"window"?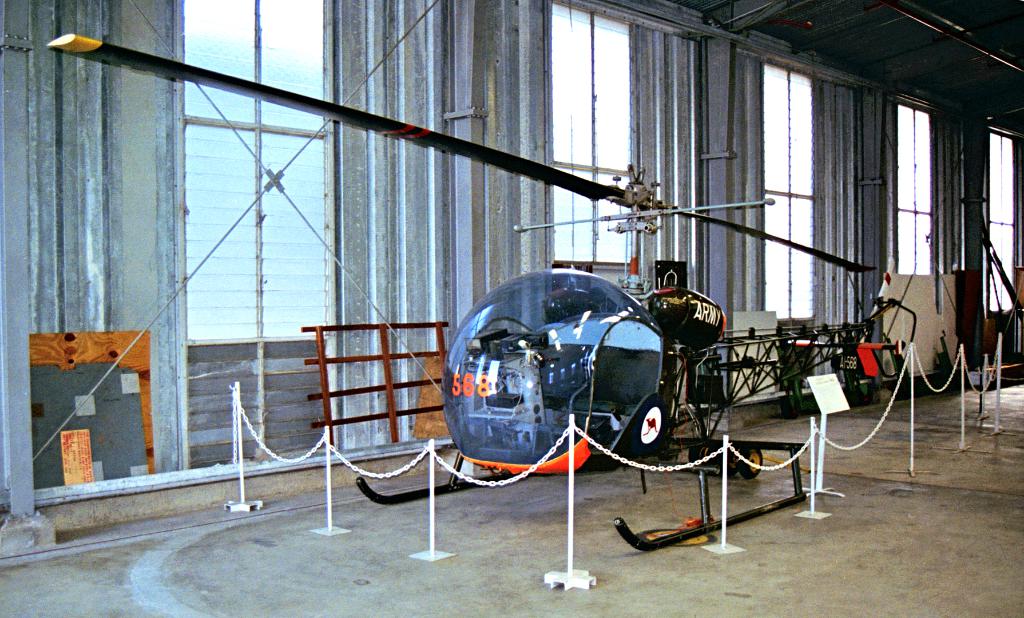
657, 15, 932, 340
